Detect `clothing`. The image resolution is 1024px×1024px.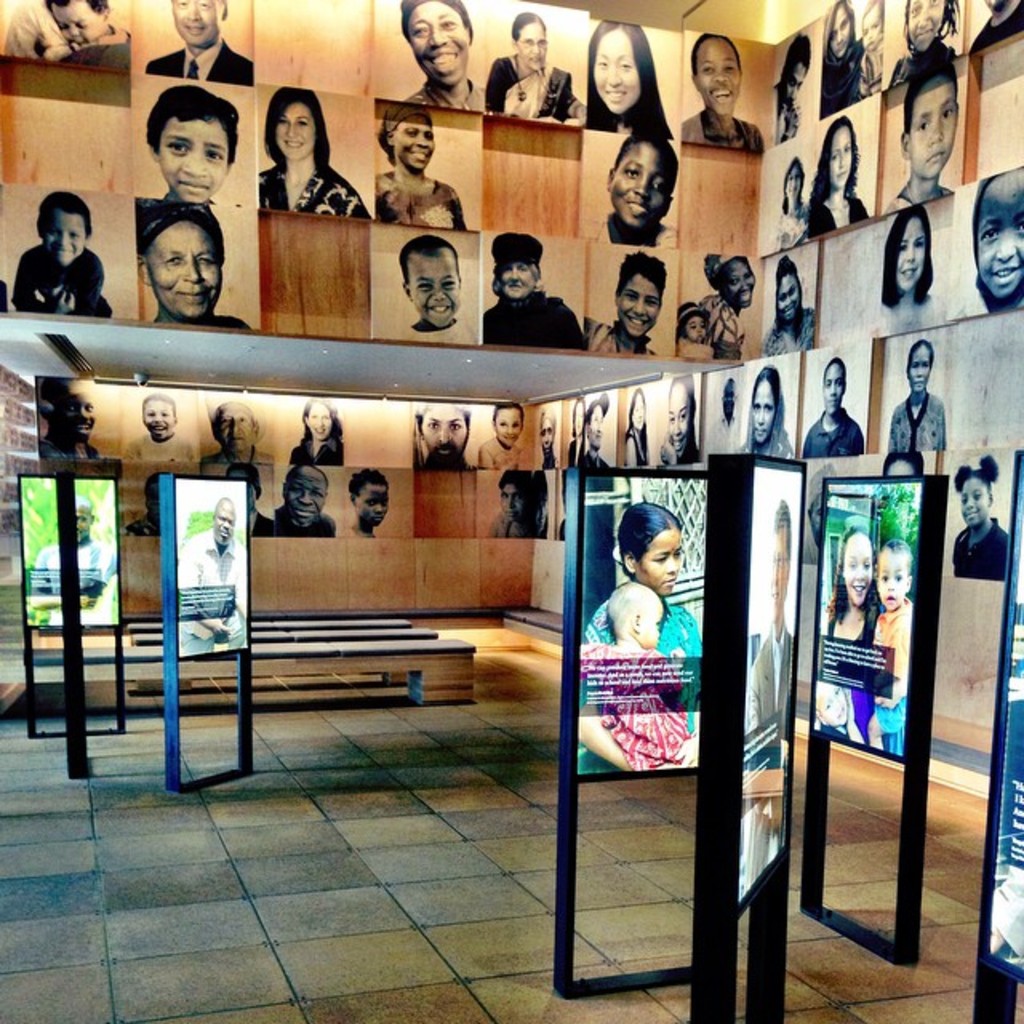
region(475, 53, 589, 109).
